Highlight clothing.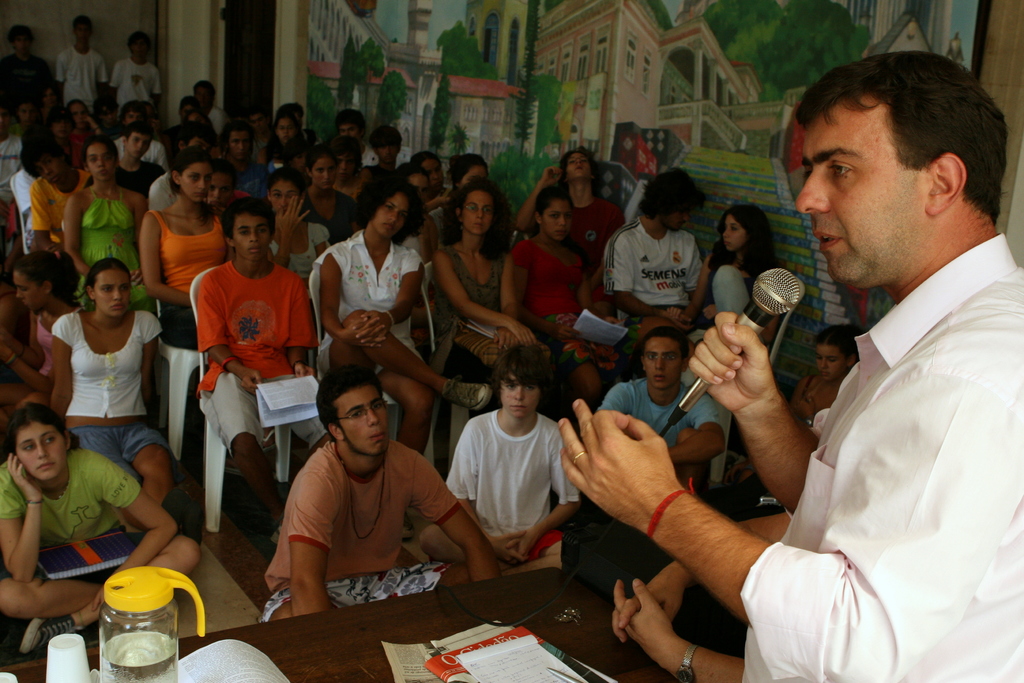
Highlighted region: bbox=(303, 188, 360, 242).
